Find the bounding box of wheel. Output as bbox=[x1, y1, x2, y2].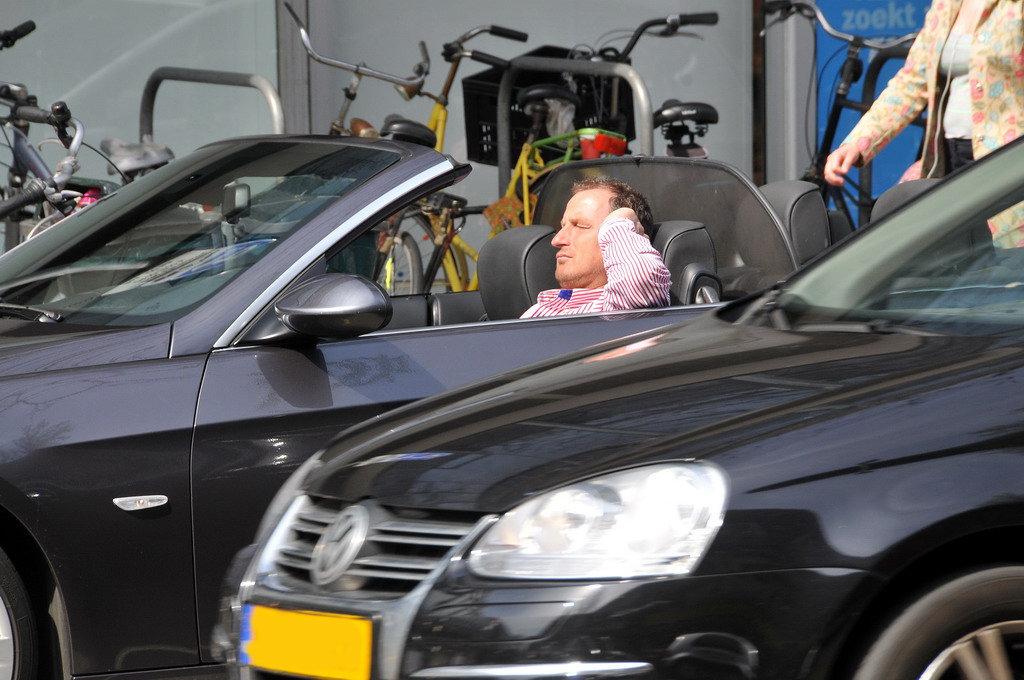
bbox=[382, 225, 429, 293].
